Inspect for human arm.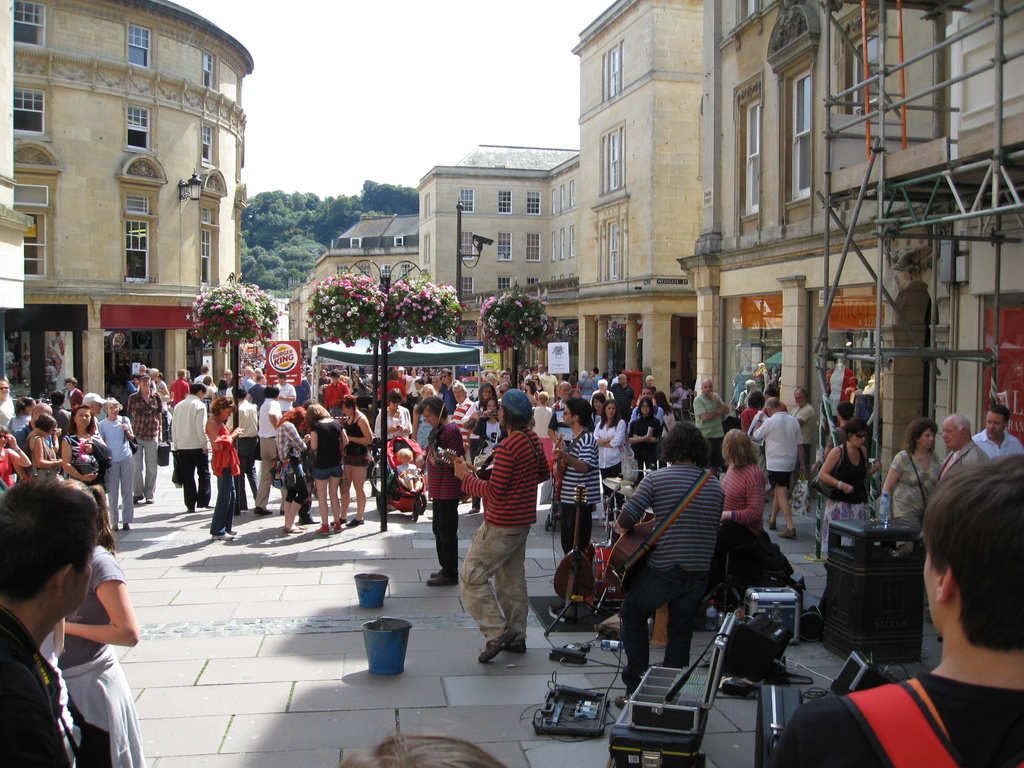
Inspection: box=[403, 378, 412, 389].
